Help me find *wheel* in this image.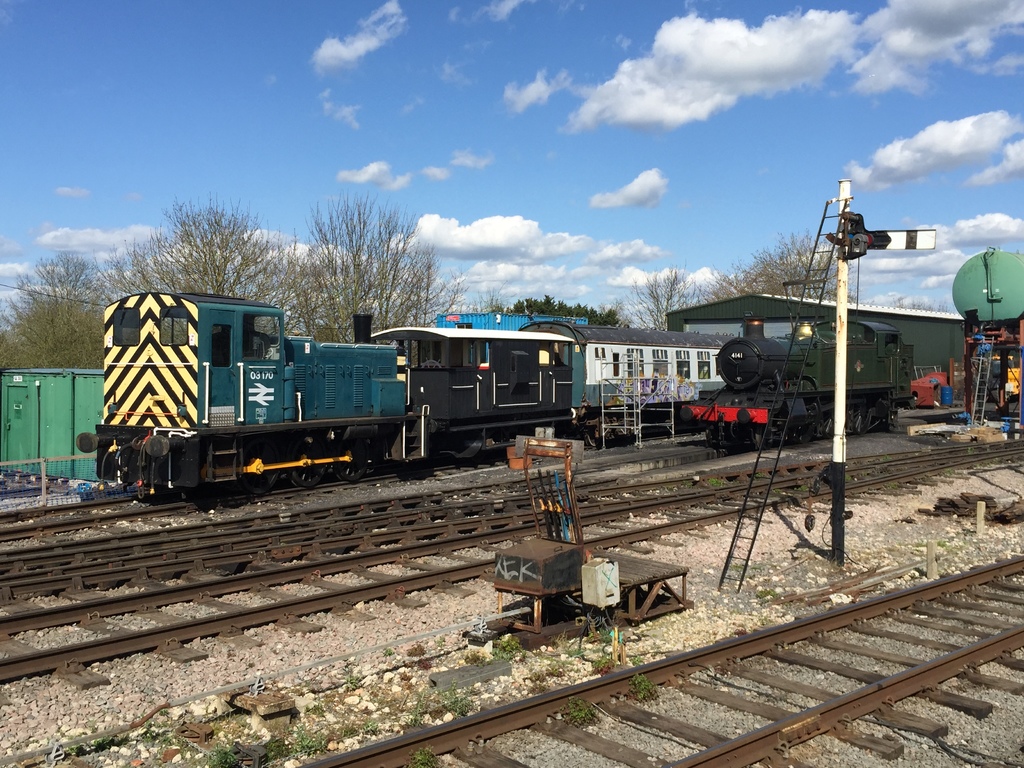
Found it: bbox=[794, 424, 817, 442].
